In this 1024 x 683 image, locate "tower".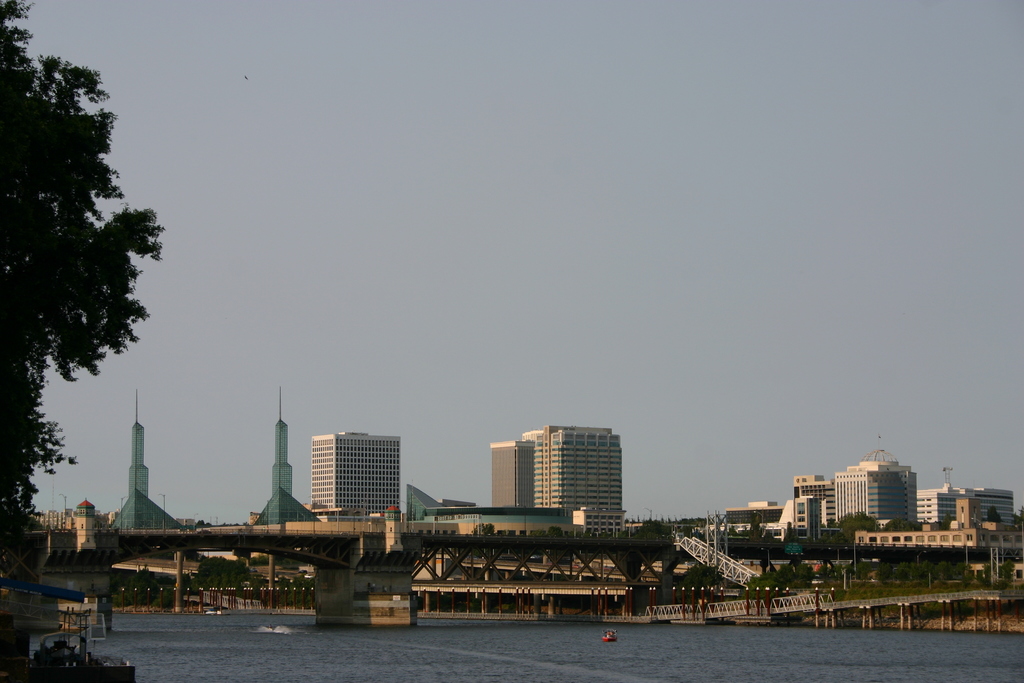
Bounding box: [525, 427, 626, 529].
